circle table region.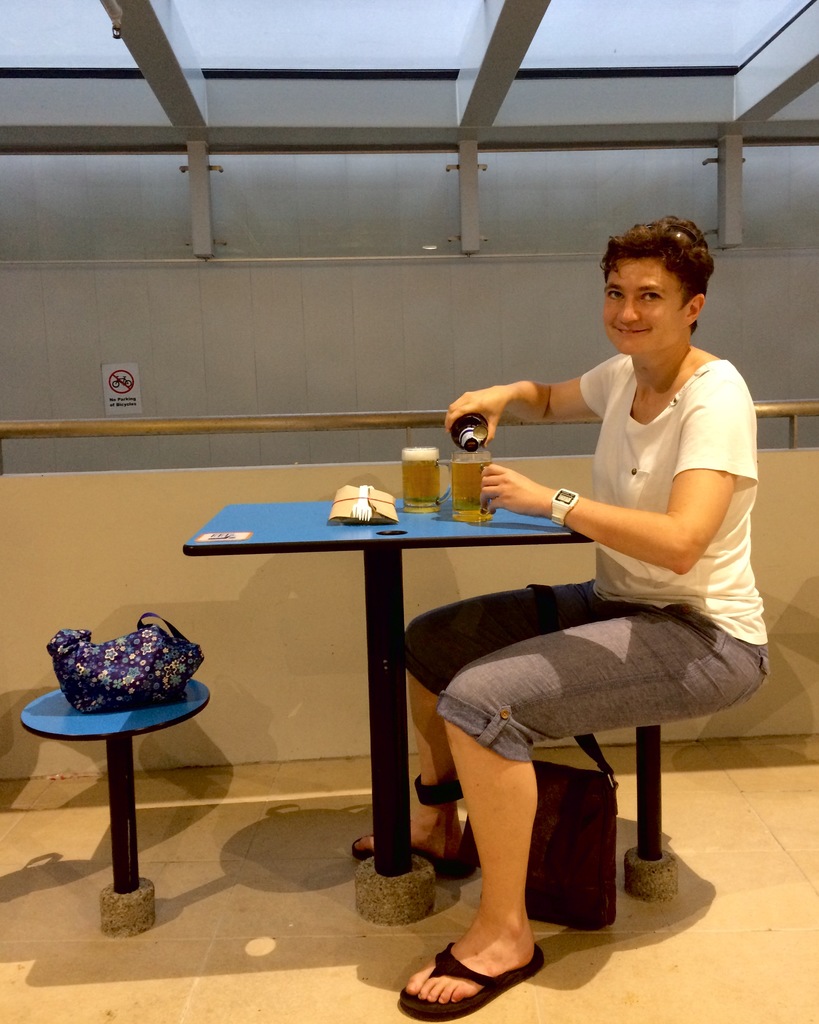
Region: (x1=200, y1=480, x2=676, y2=879).
